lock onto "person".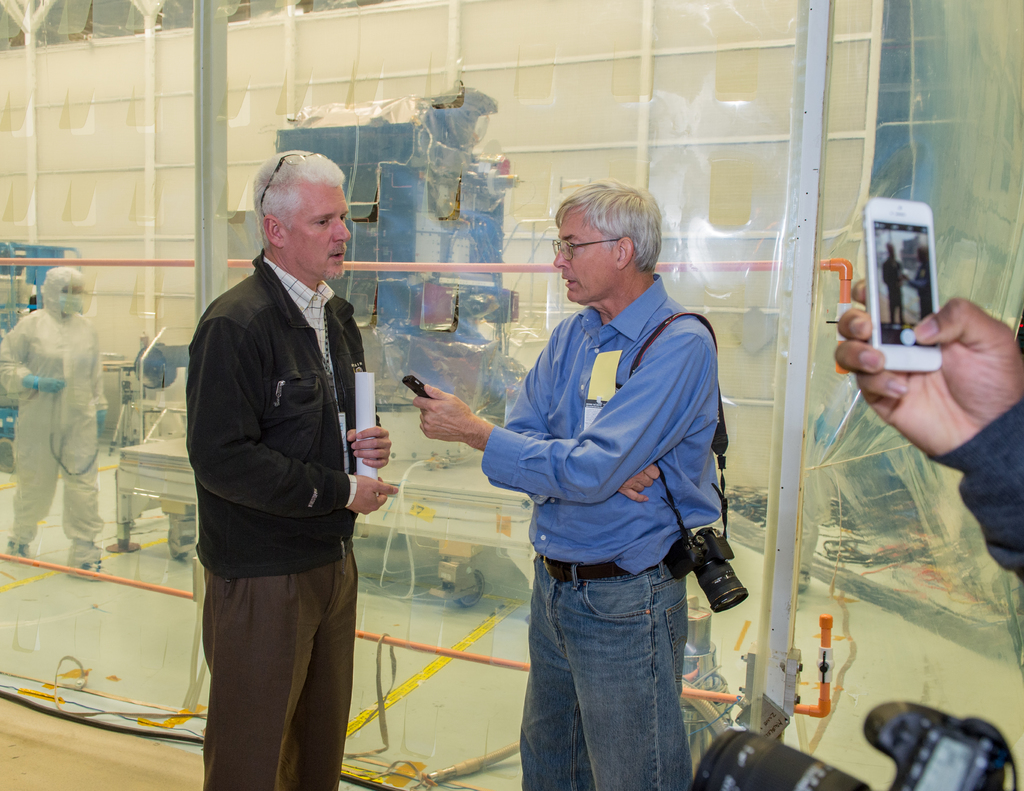
Locked: 188/139/392/790.
